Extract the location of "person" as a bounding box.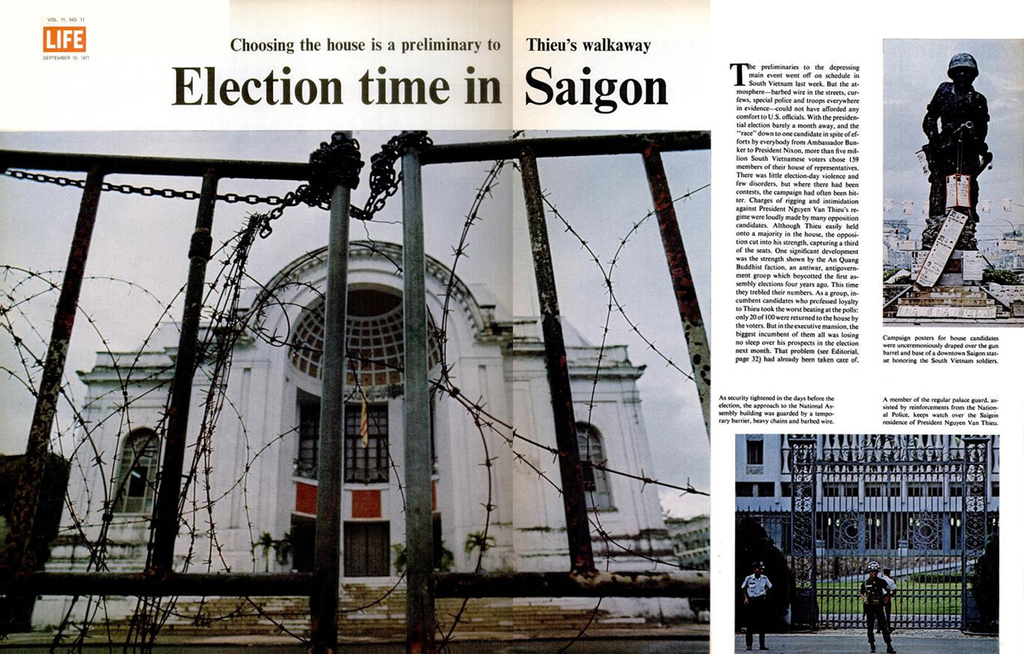
pyautogui.locateOnScreen(740, 559, 771, 648).
